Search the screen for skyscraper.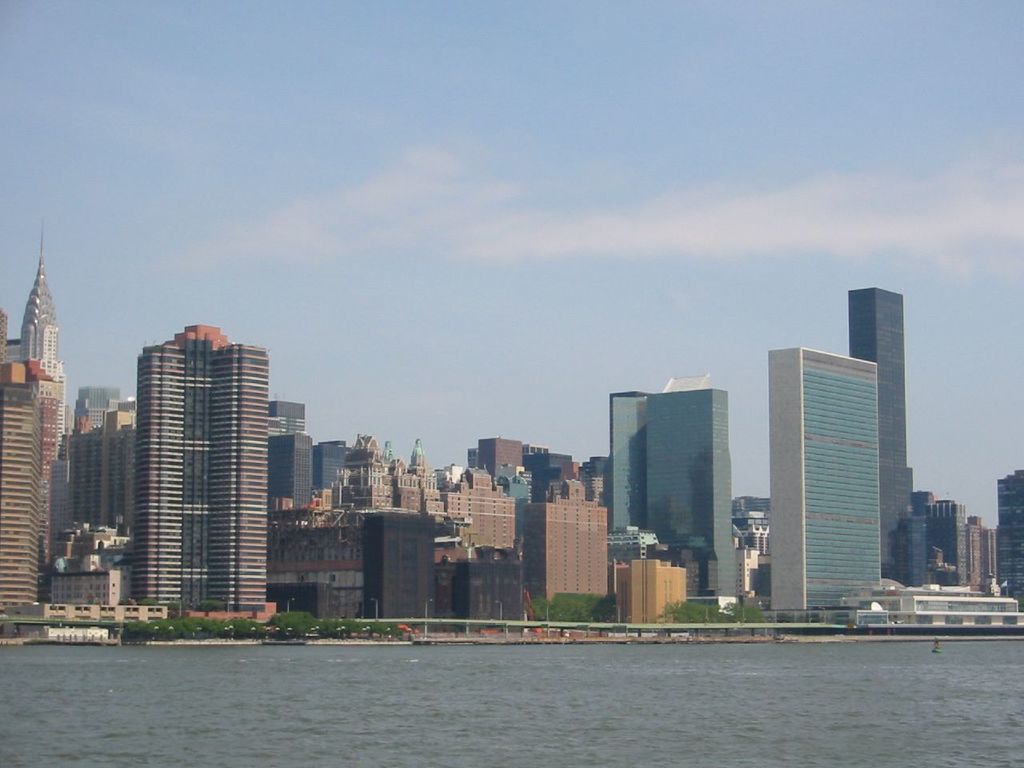
Found at {"x1": 598, "y1": 378, "x2": 750, "y2": 586}.
